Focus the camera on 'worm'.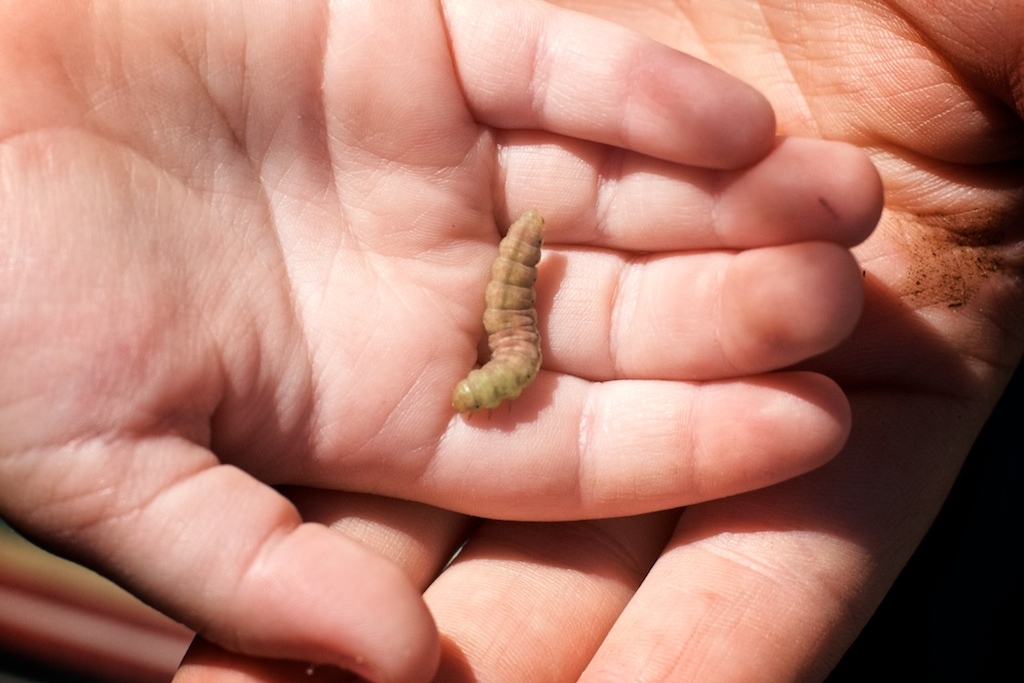
Focus region: [left=444, top=205, right=551, bottom=425].
